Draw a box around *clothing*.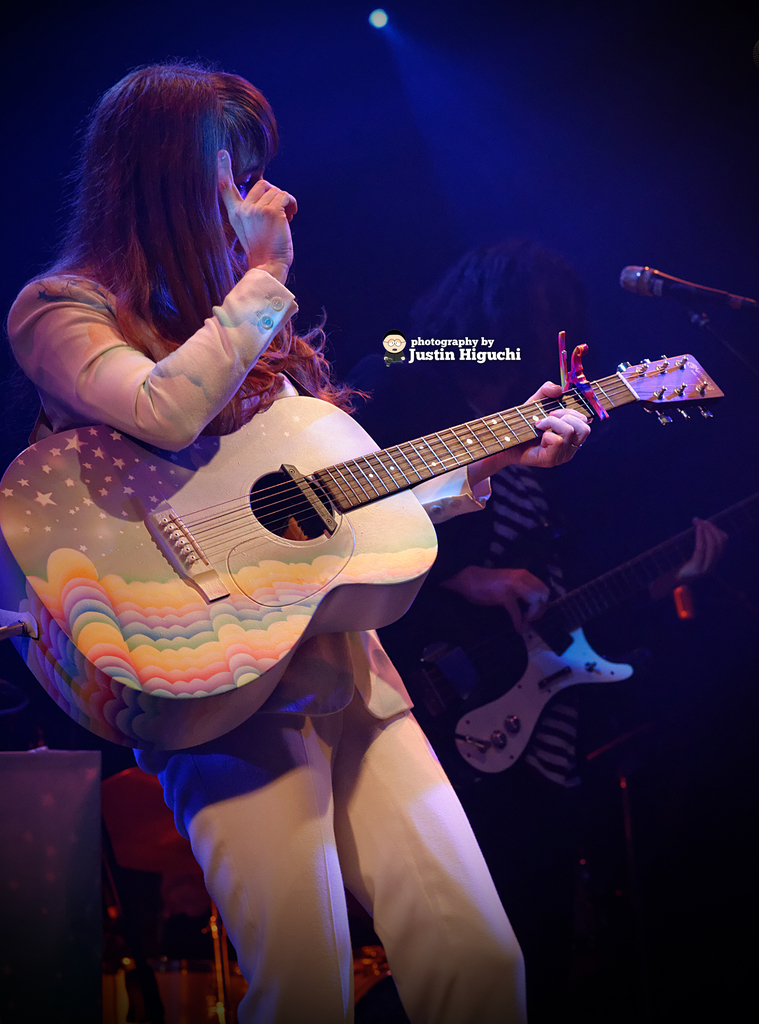
pyautogui.locateOnScreen(139, 620, 540, 1012).
